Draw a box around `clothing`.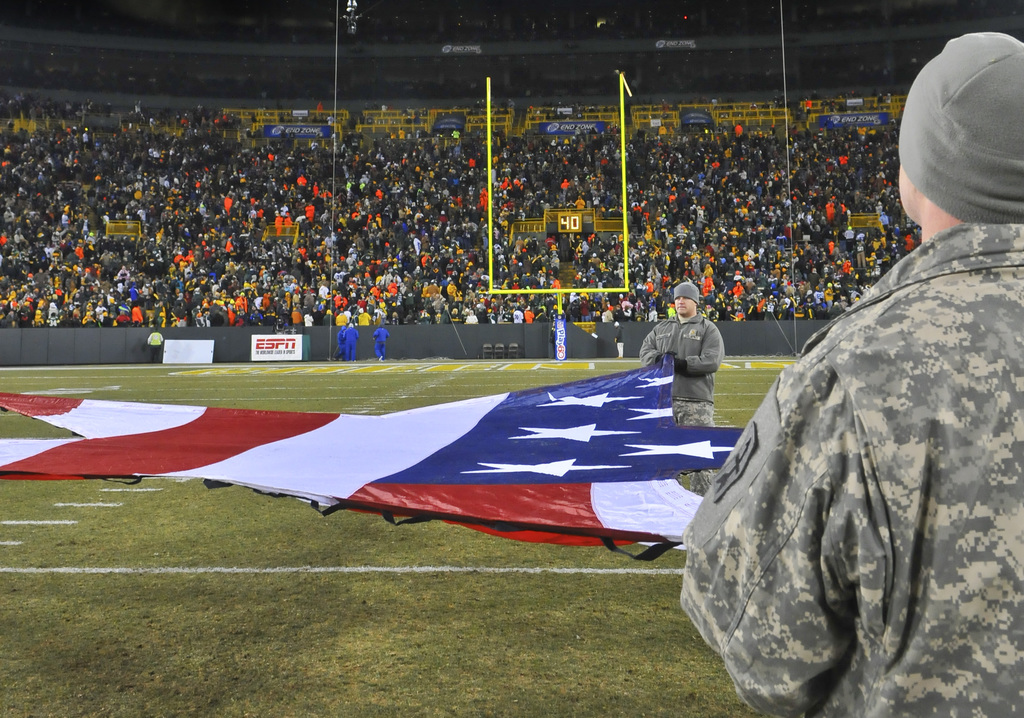
644/203/652/219.
